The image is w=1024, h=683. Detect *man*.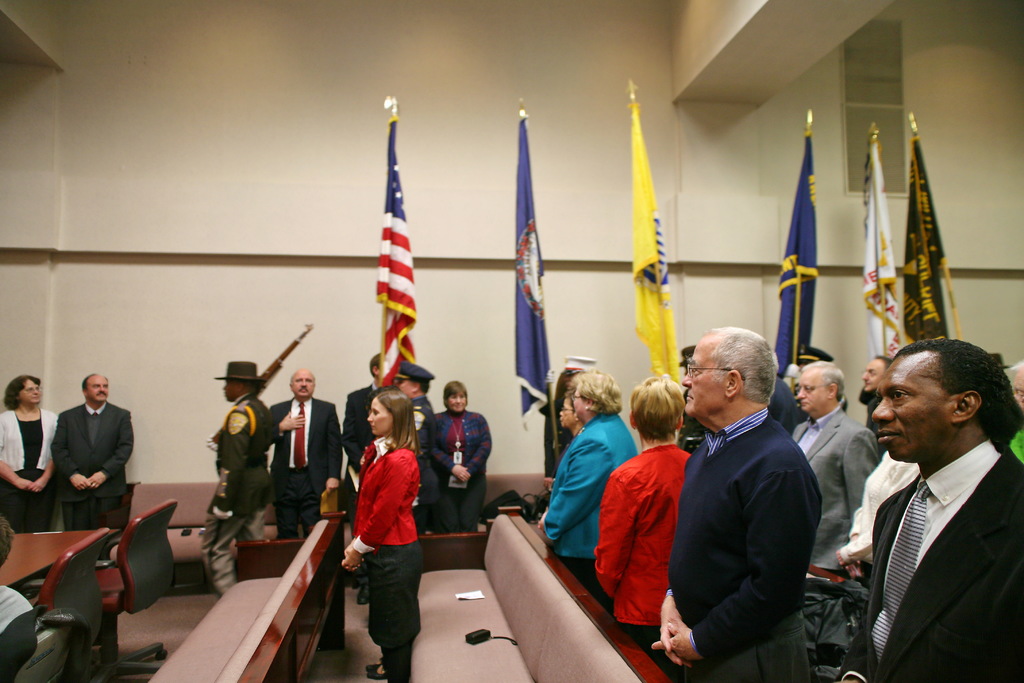
Detection: l=344, t=351, r=388, b=518.
